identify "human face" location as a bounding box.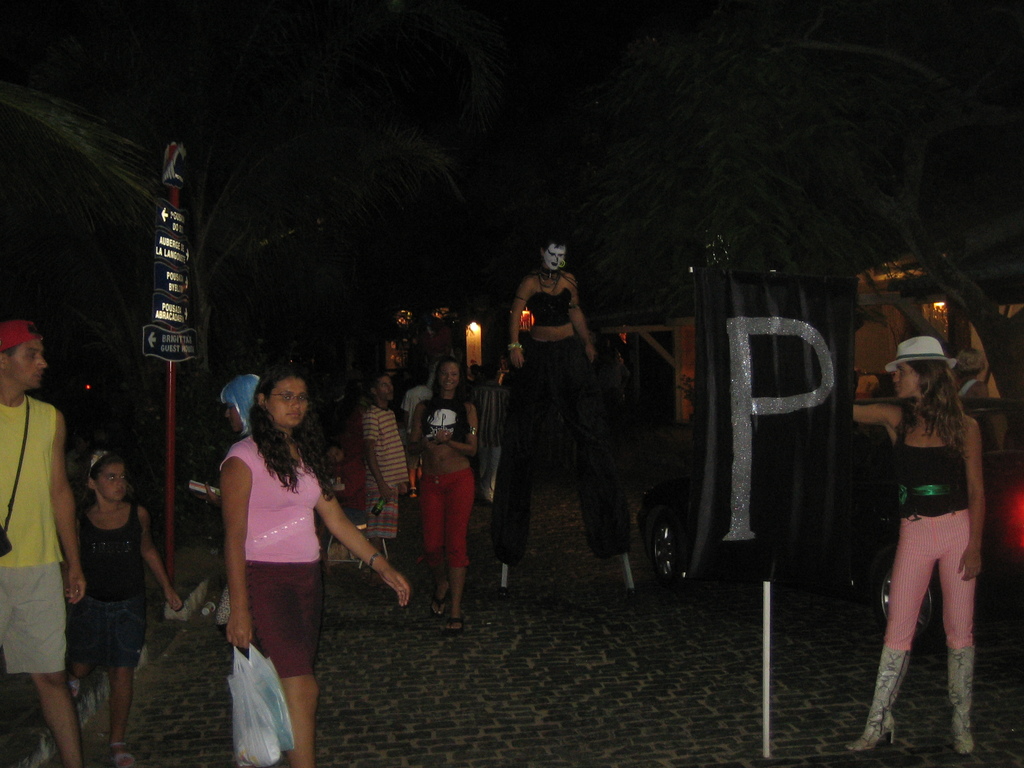
[10,342,49,390].
